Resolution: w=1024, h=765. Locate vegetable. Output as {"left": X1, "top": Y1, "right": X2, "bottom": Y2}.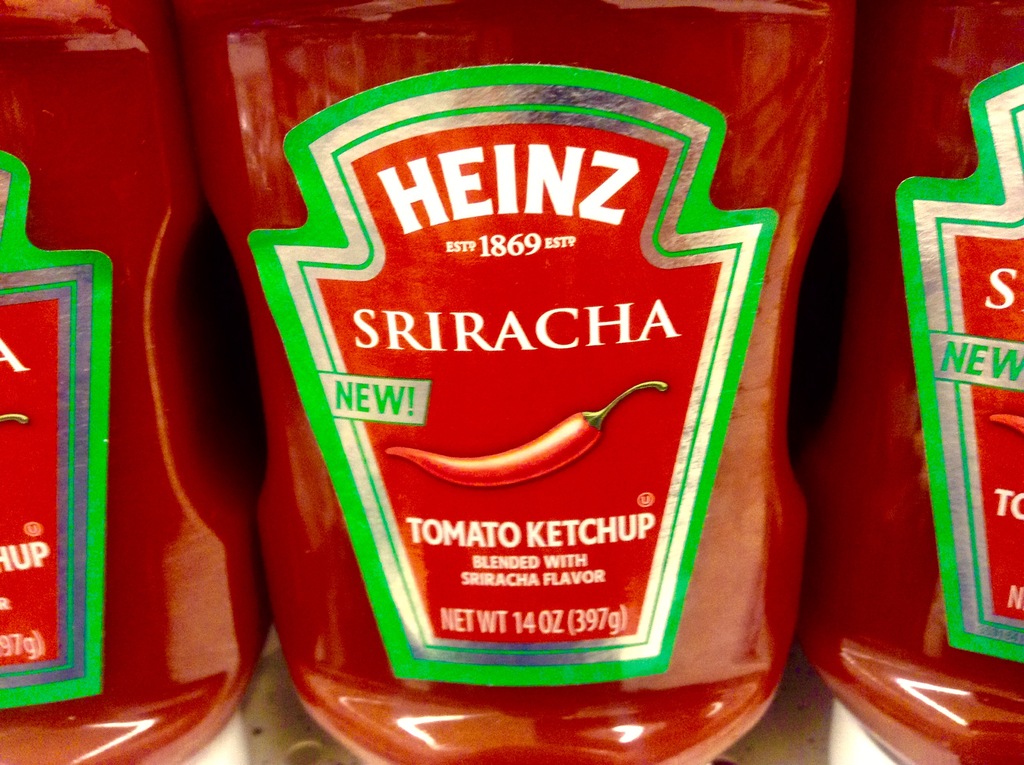
{"left": 383, "top": 379, "right": 671, "bottom": 495}.
